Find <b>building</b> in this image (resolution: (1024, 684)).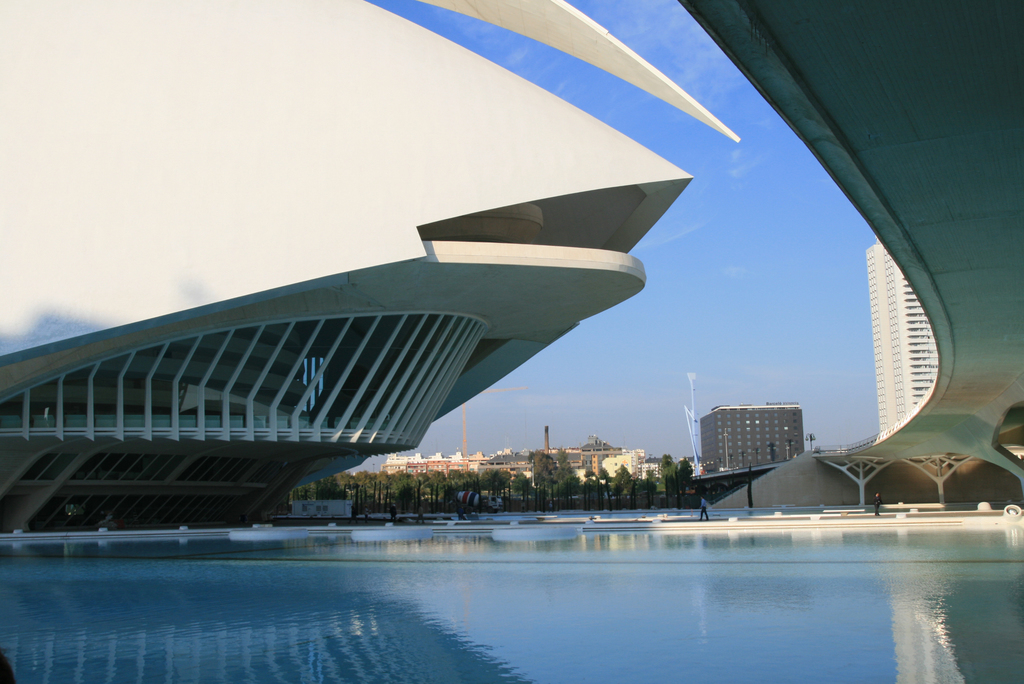
(693,402,803,477).
